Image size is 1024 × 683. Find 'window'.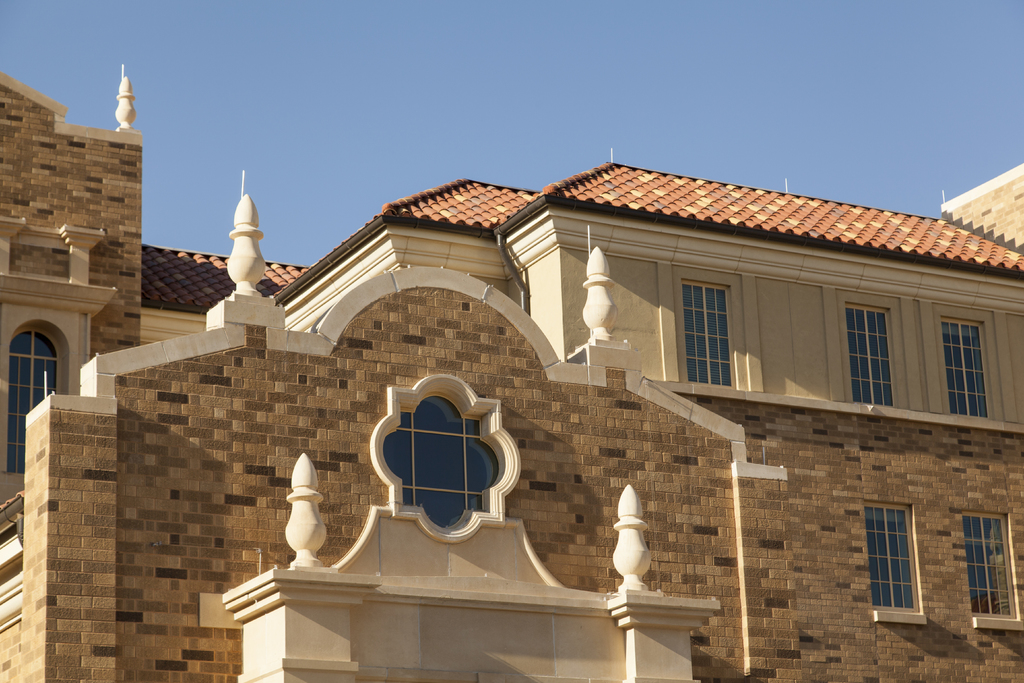
[942, 316, 993, 416].
